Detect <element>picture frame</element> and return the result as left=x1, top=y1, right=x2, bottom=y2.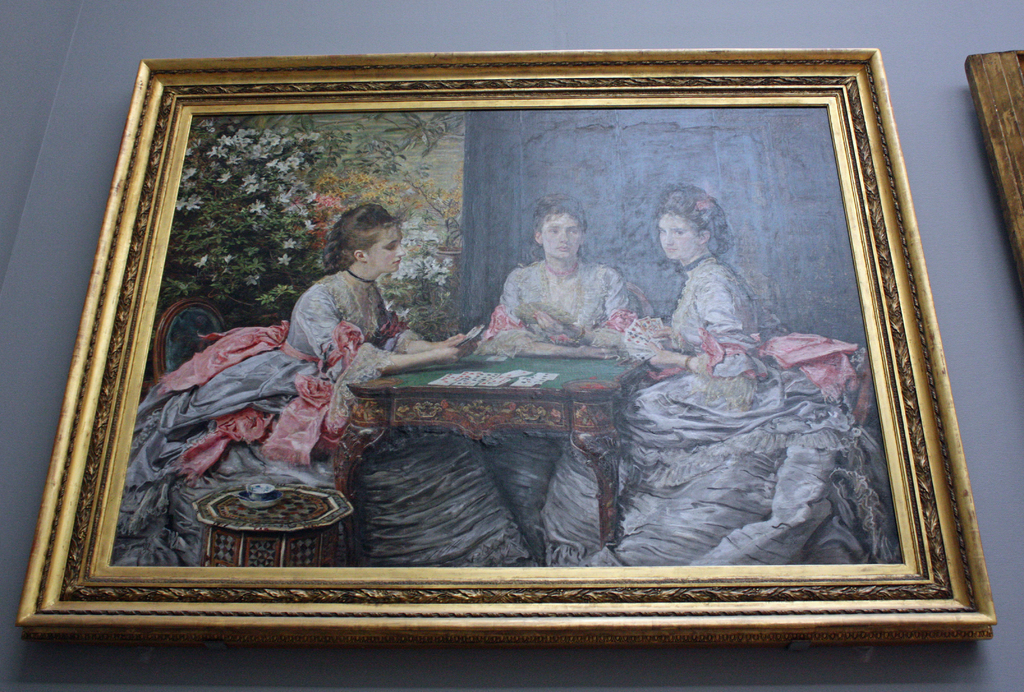
left=3, top=0, right=1020, bottom=679.
